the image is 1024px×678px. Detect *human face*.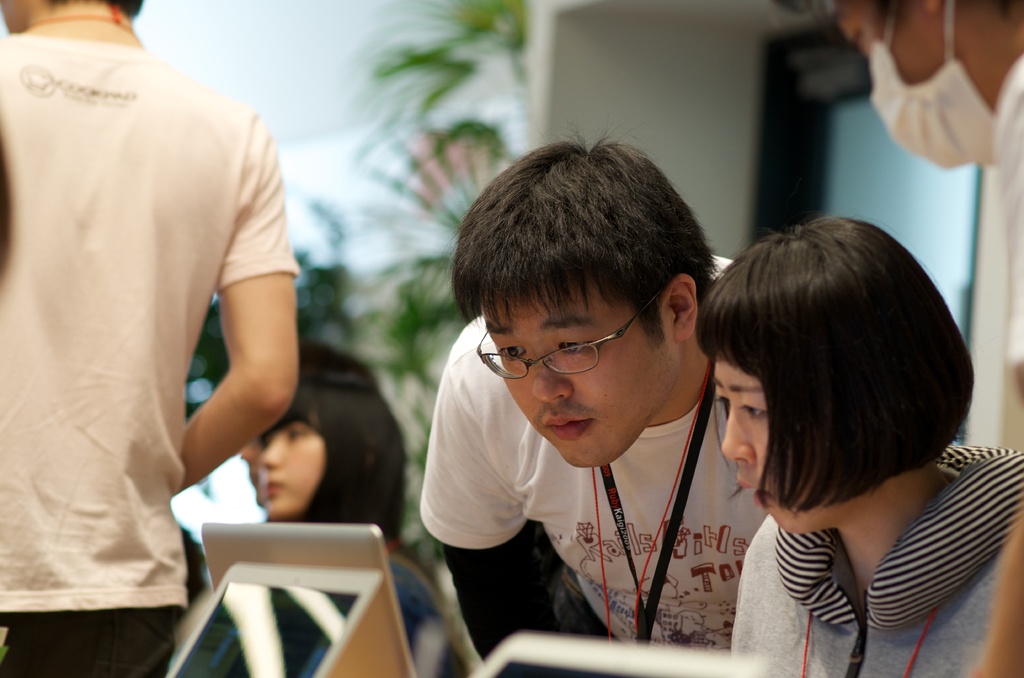
Detection: region(708, 358, 834, 533).
